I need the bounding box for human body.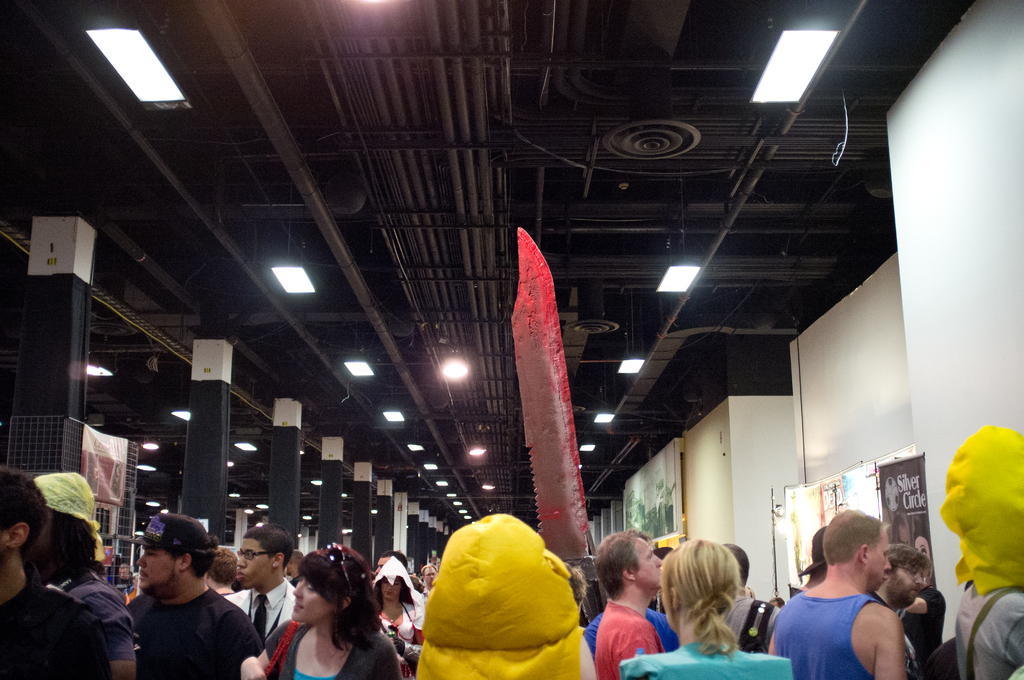
Here it is: pyautogui.locateOnScreen(957, 428, 1023, 679).
